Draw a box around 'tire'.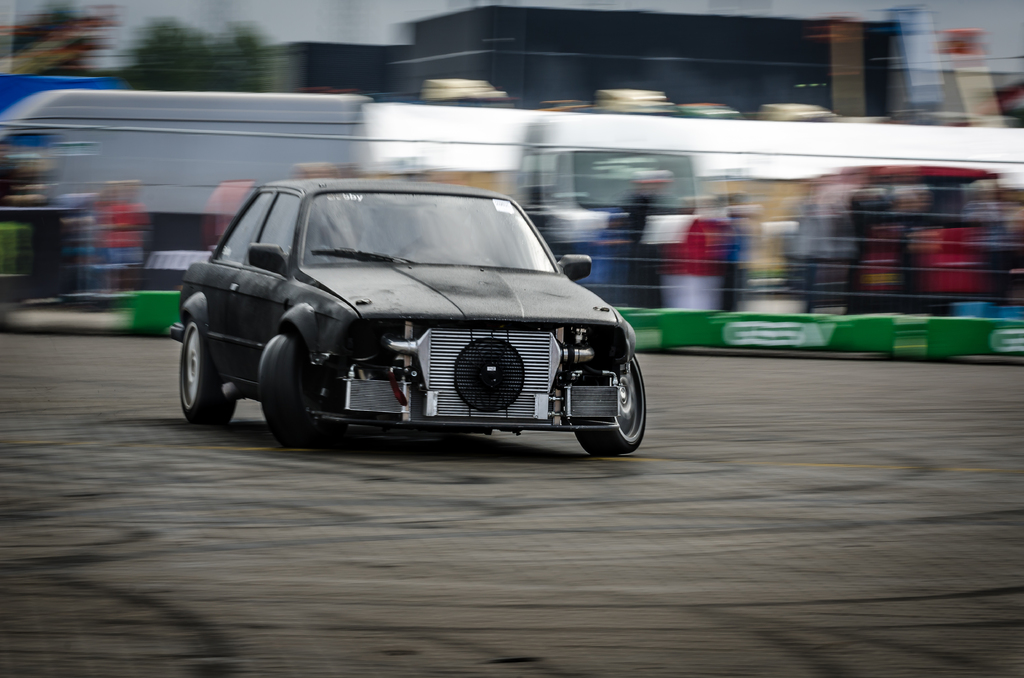
250/326/311/443.
